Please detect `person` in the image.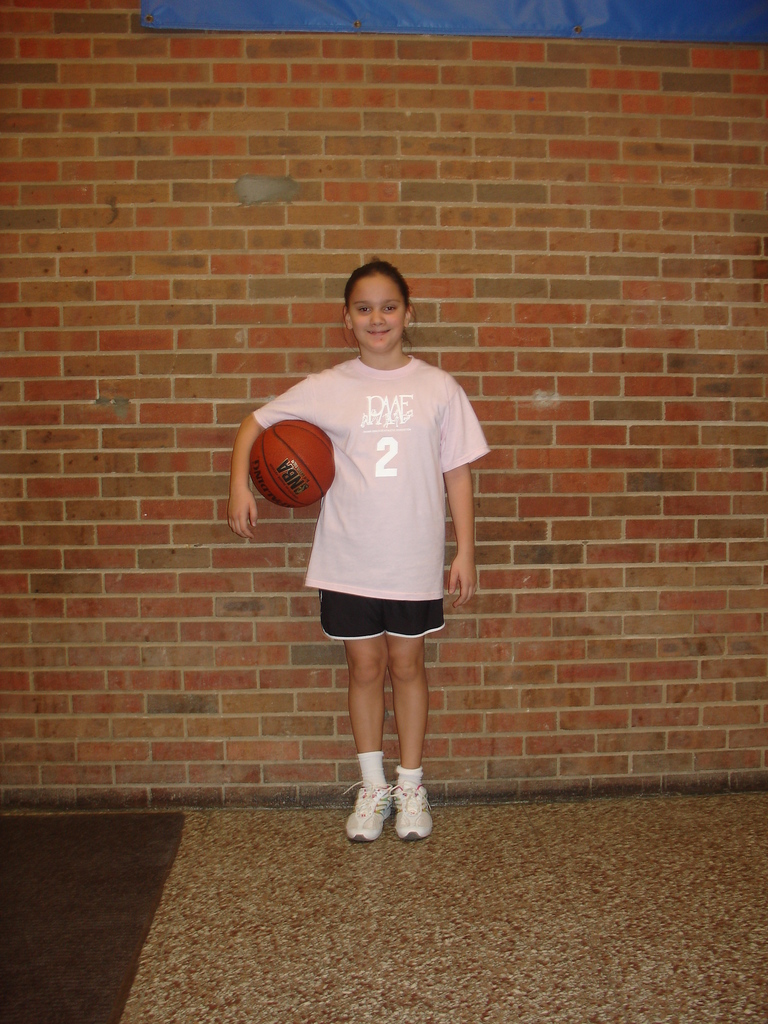
(247, 282, 490, 863).
